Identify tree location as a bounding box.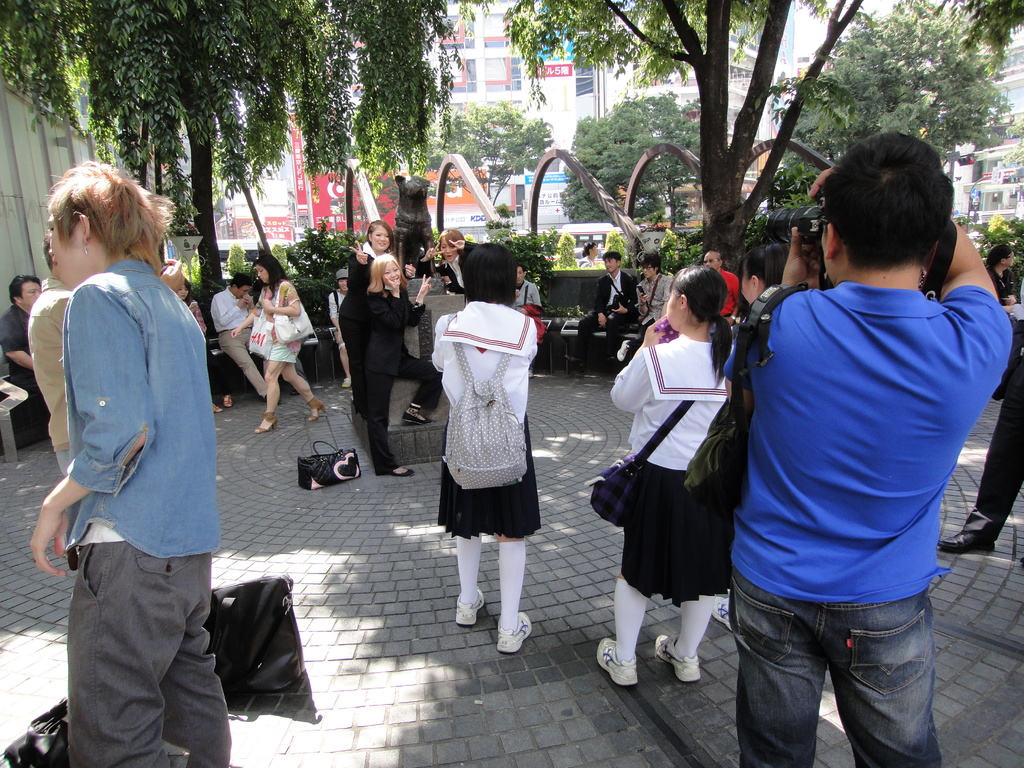
[x1=435, y1=100, x2=564, y2=225].
